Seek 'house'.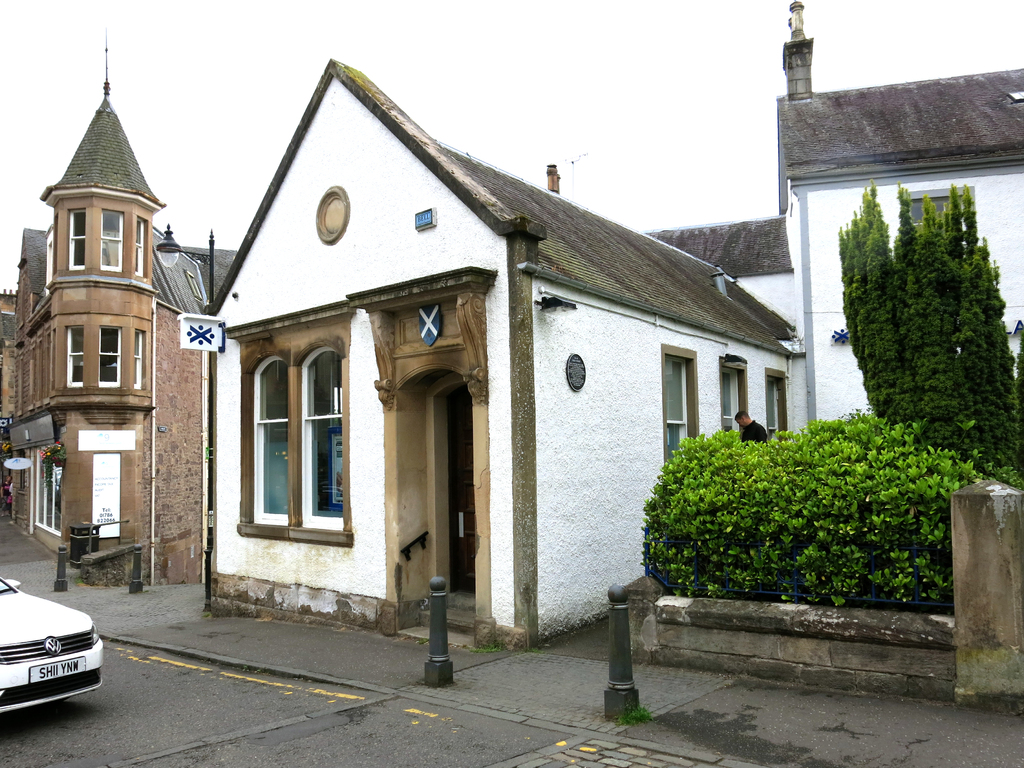
detection(205, 95, 842, 593).
